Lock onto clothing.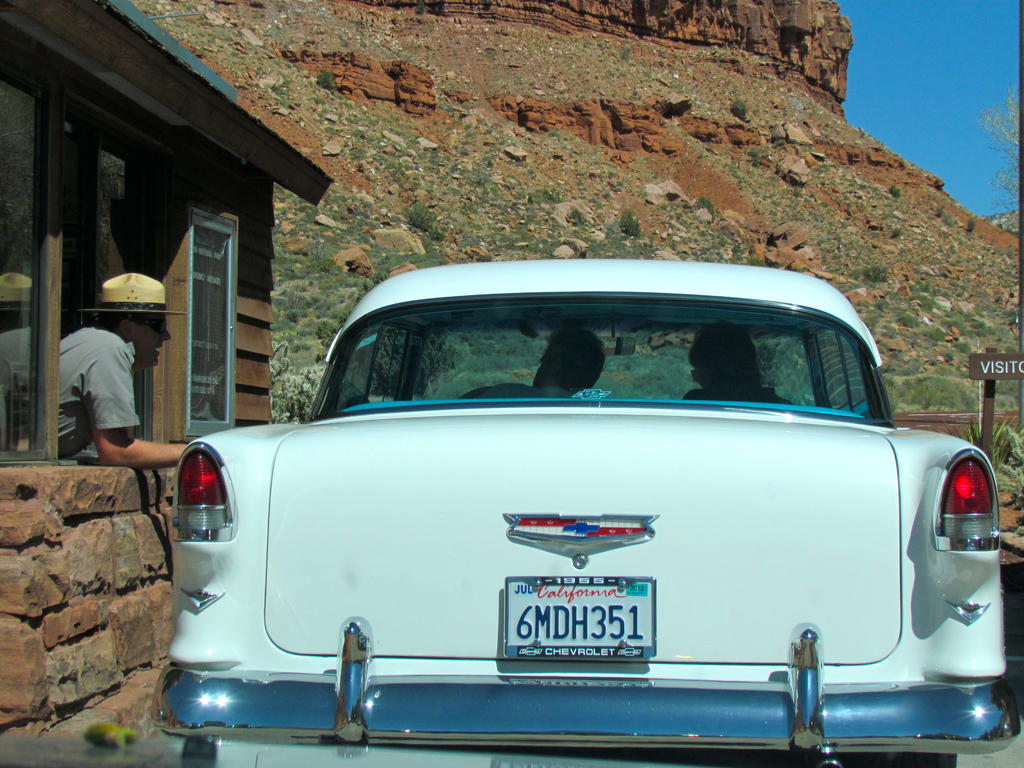
Locked: rect(58, 327, 143, 459).
